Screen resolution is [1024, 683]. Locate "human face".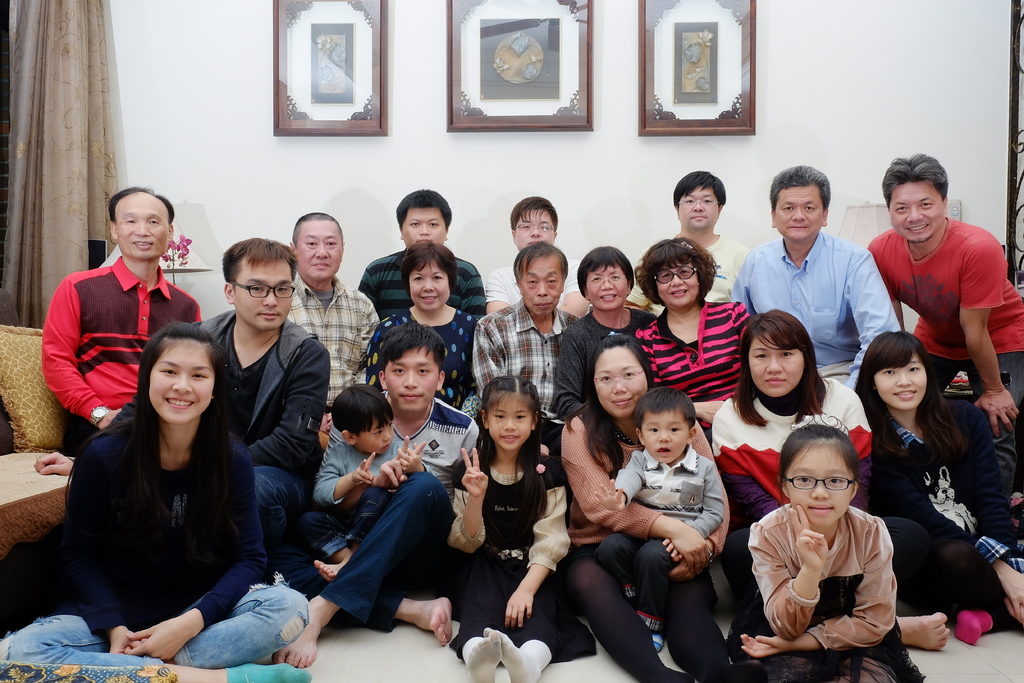
{"x1": 787, "y1": 446, "x2": 851, "y2": 525}.
